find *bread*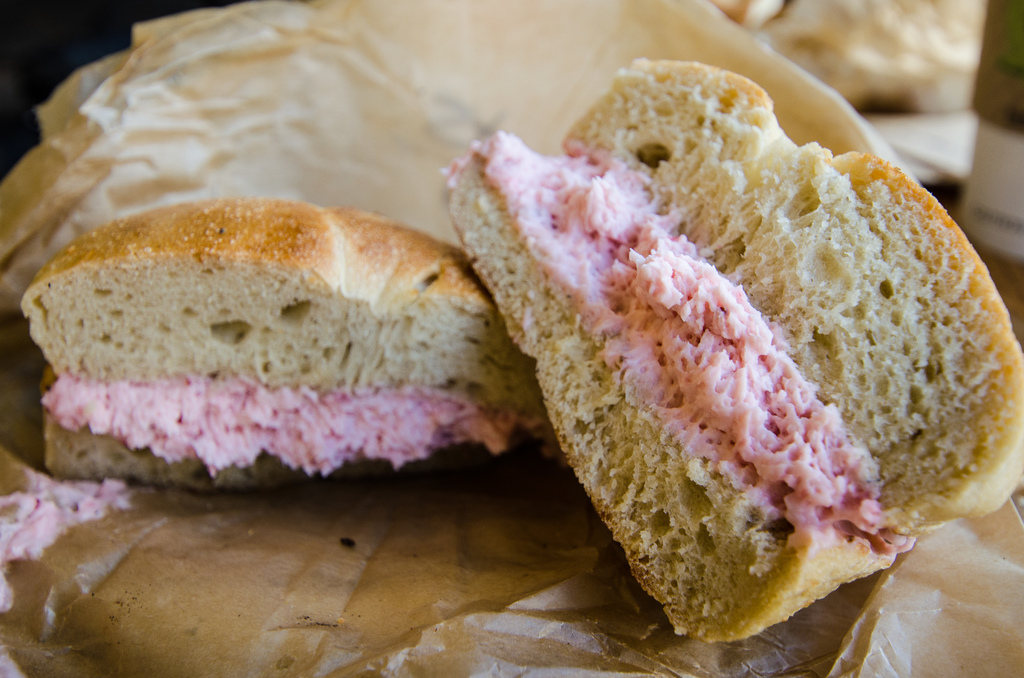
x1=16, y1=200, x2=546, y2=412
